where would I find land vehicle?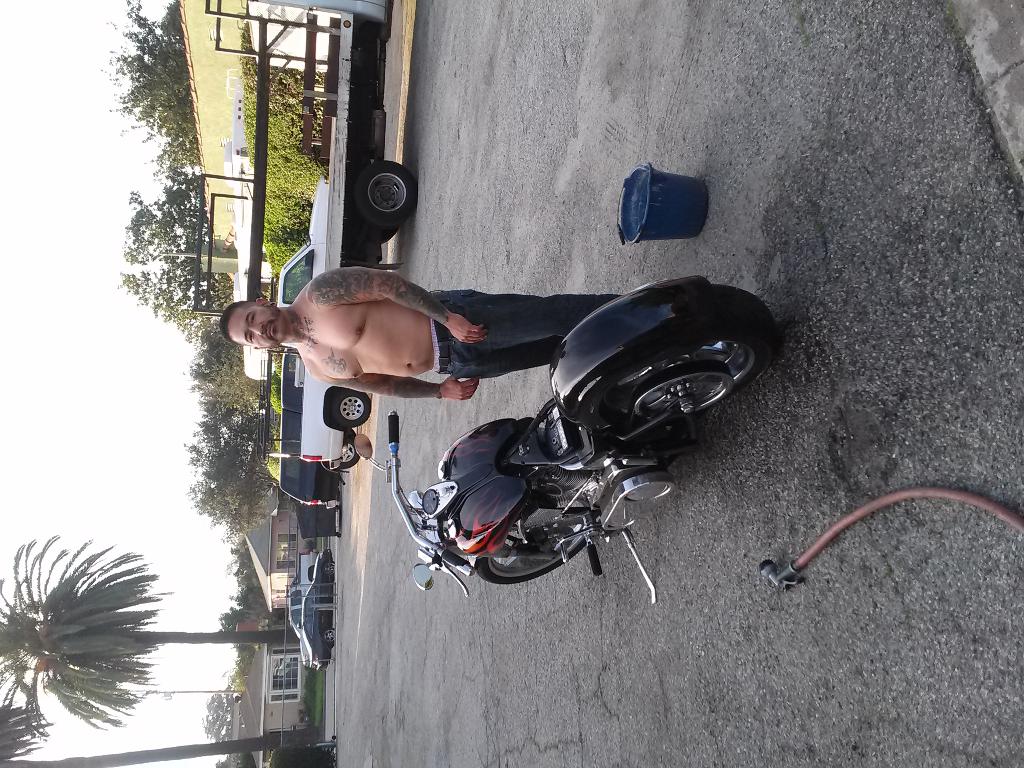
At [258, 175, 373, 470].
